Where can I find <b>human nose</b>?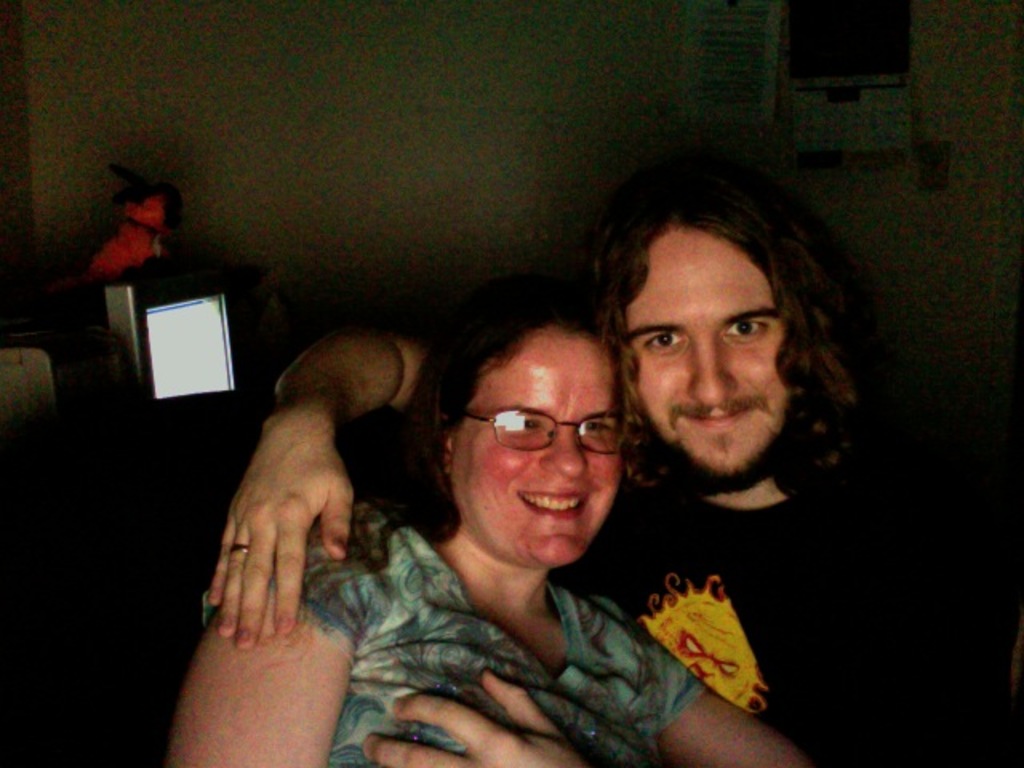
You can find it at l=688, t=346, r=739, b=403.
